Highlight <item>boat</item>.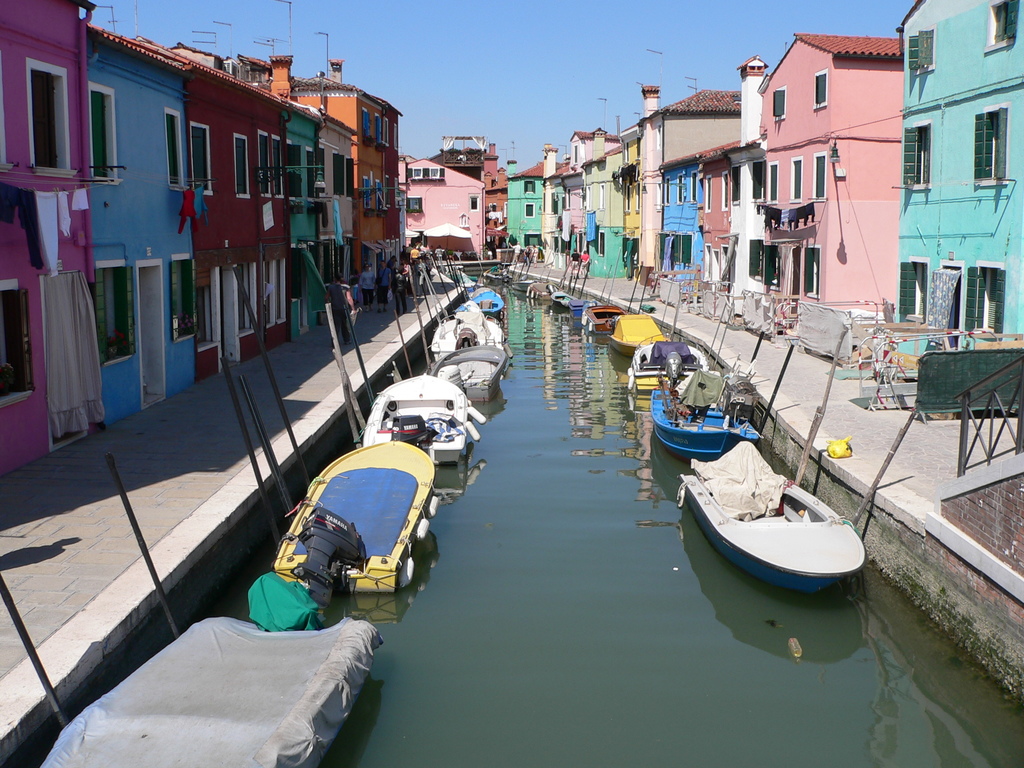
Highlighted region: <region>442, 268, 474, 292</region>.
